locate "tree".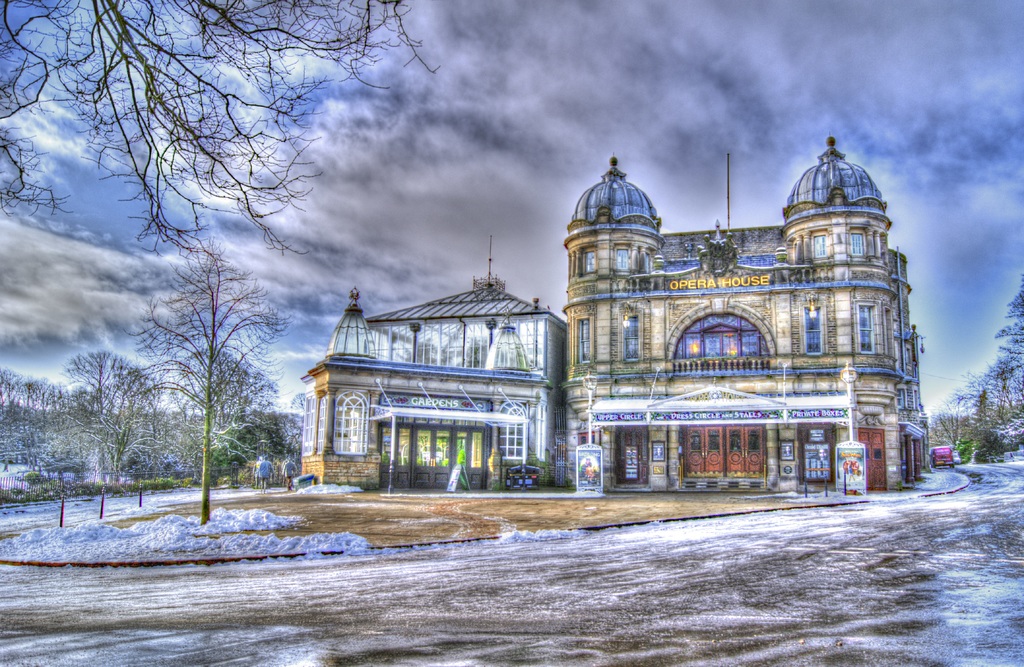
Bounding box: left=934, top=383, right=1014, bottom=479.
